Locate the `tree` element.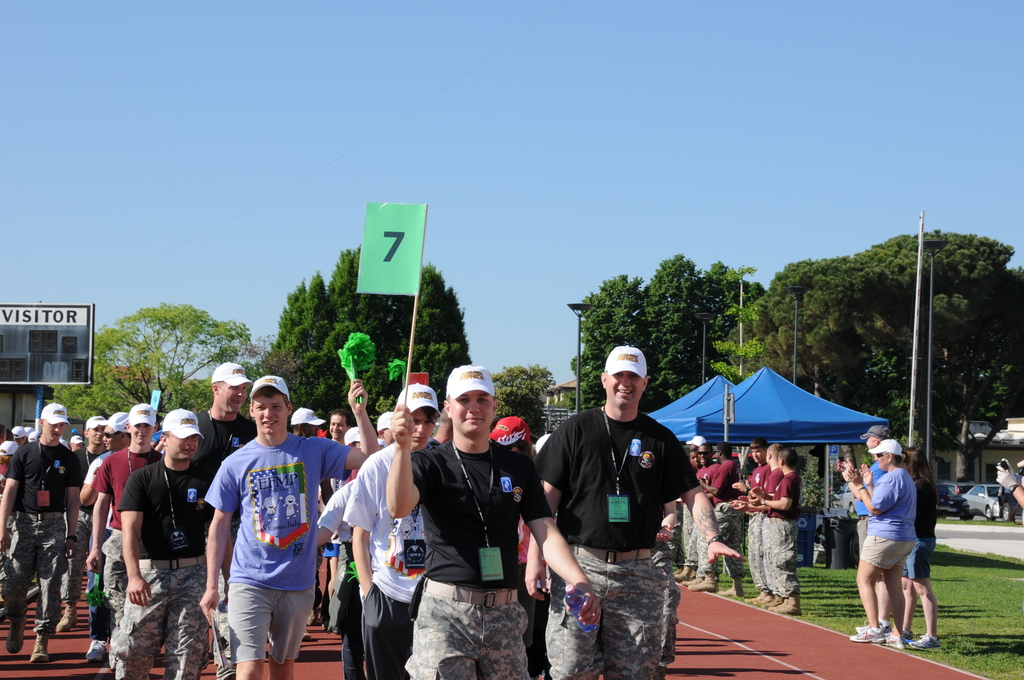
Element bbox: locate(493, 359, 554, 441).
